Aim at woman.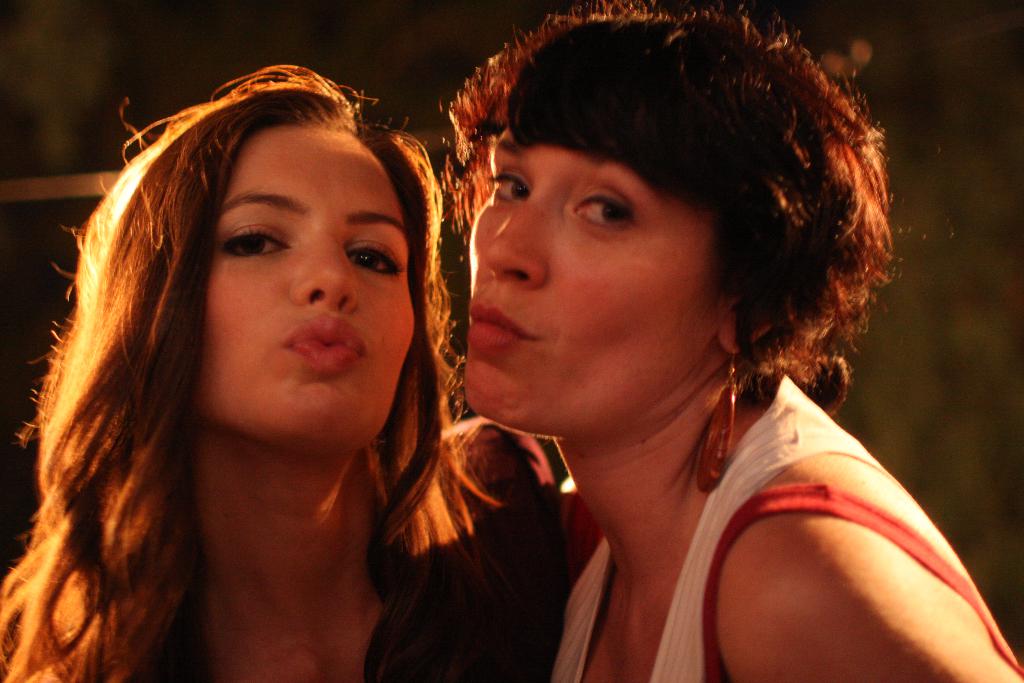
Aimed at (left=438, top=1, right=1023, bottom=682).
